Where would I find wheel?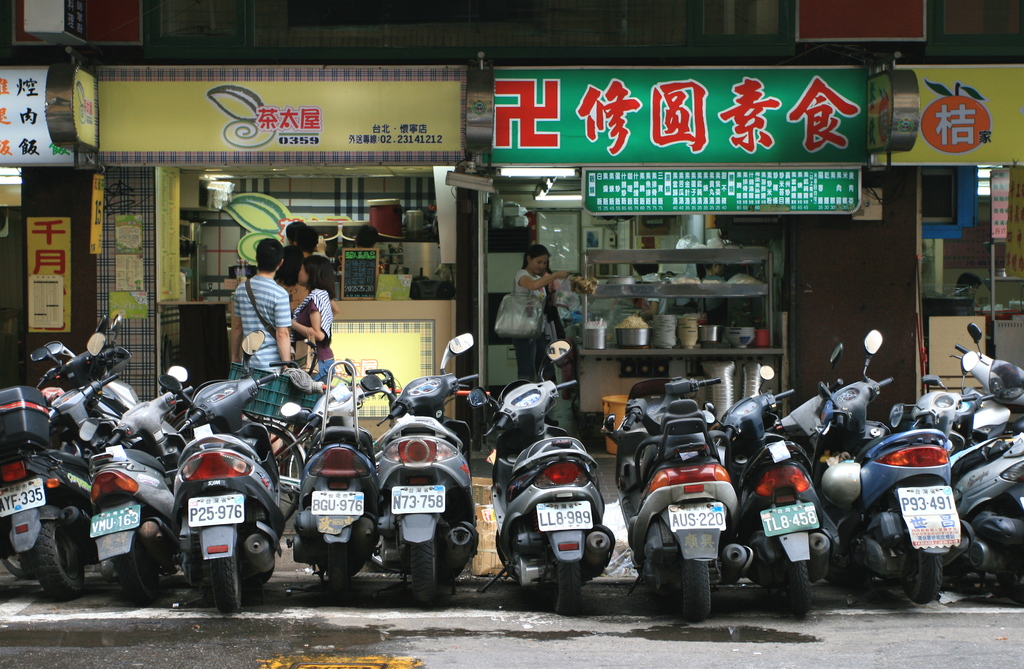
At bbox=[891, 533, 945, 602].
